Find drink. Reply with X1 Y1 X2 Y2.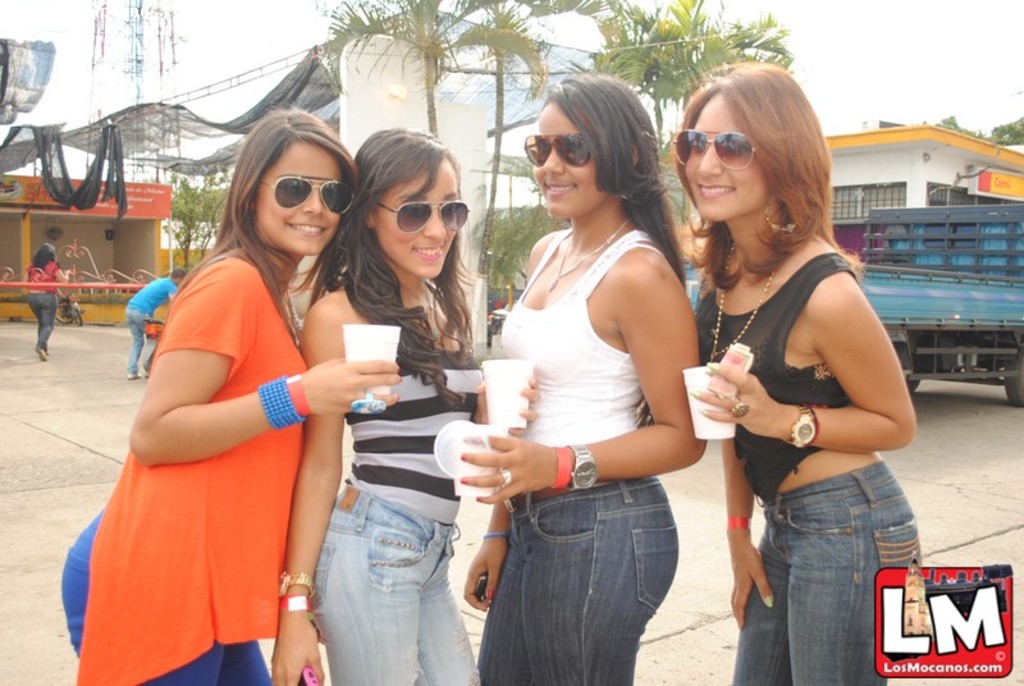
676 366 739 436.
